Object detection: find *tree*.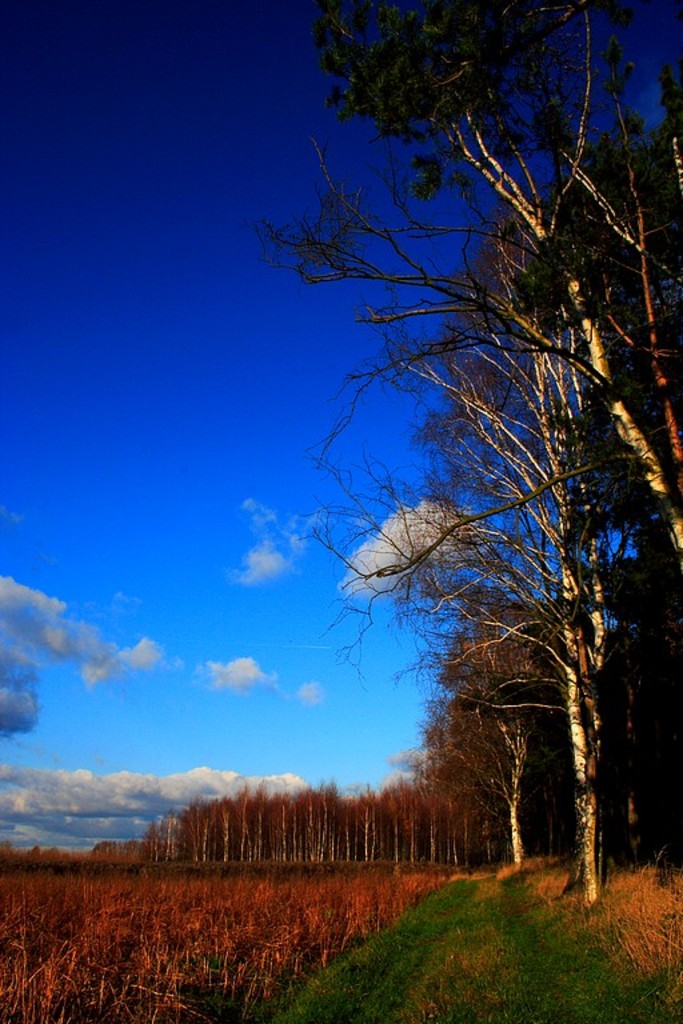
[x1=247, y1=0, x2=682, y2=683].
